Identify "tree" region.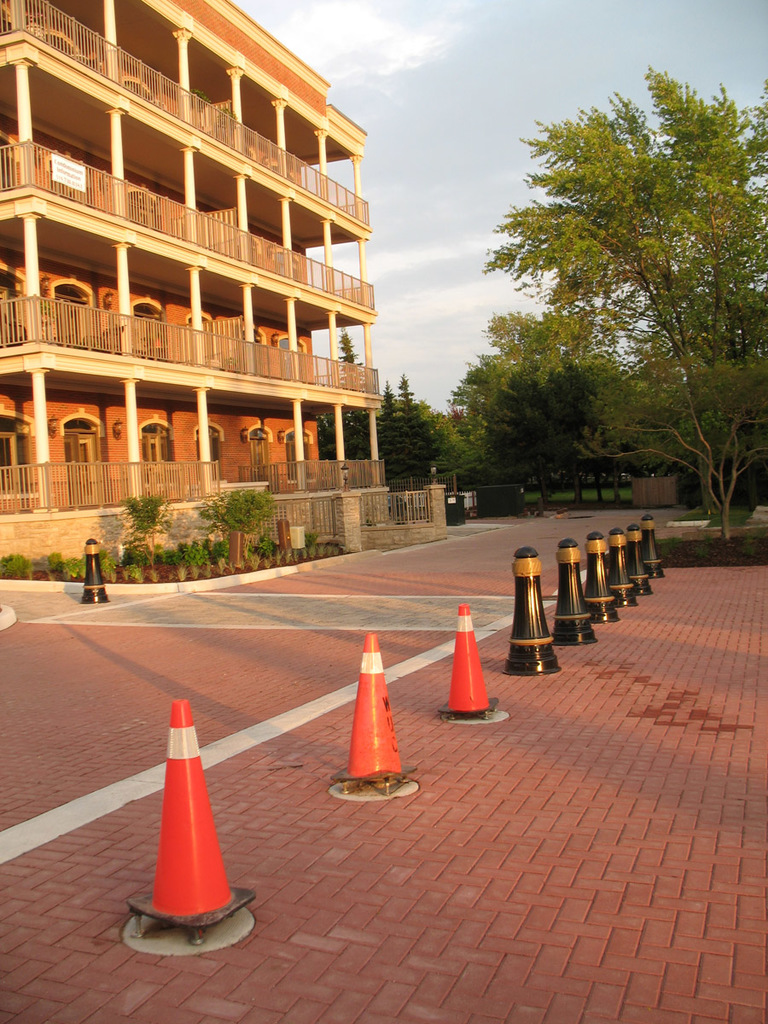
Region: box=[591, 359, 767, 520].
